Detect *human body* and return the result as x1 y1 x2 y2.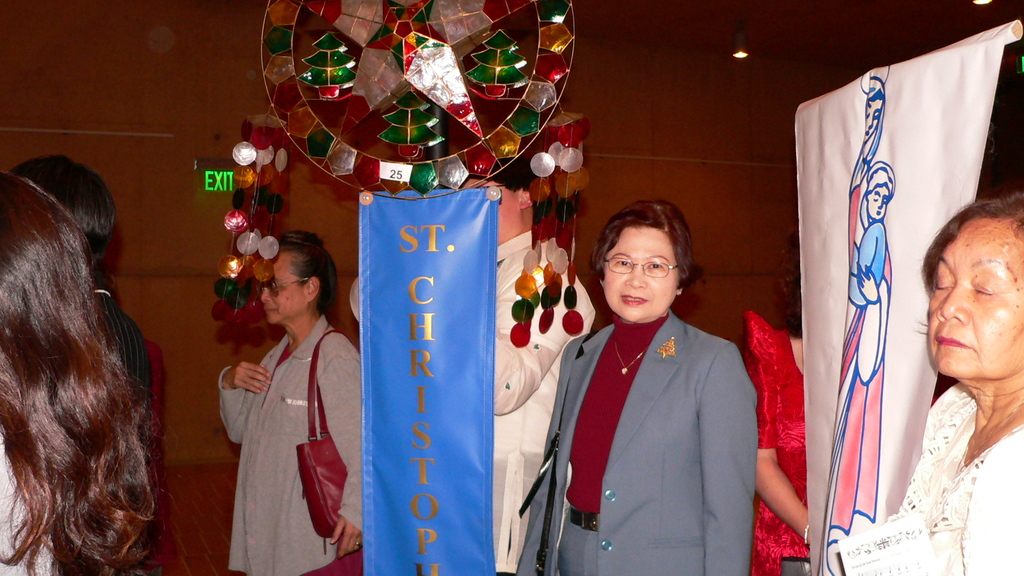
0 172 159 575.
